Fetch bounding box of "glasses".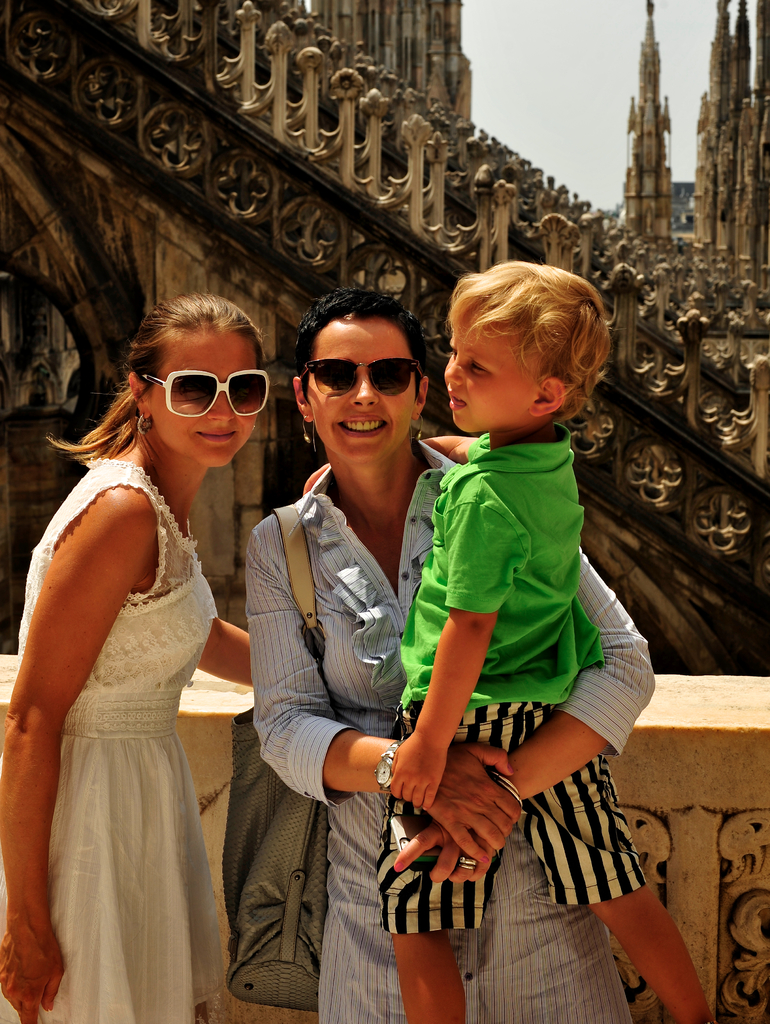
Bbox: crop(127, 353, 273, 425).
